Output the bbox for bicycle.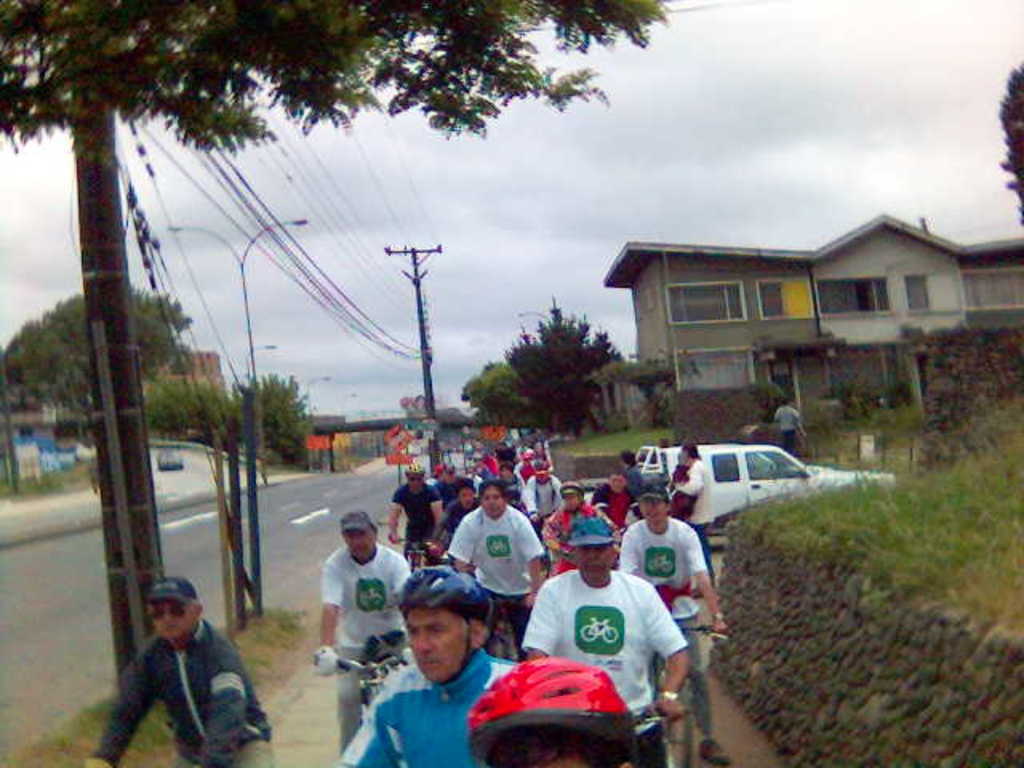
pyautogui.locateOnScreen(630, 699, 680, 766).
